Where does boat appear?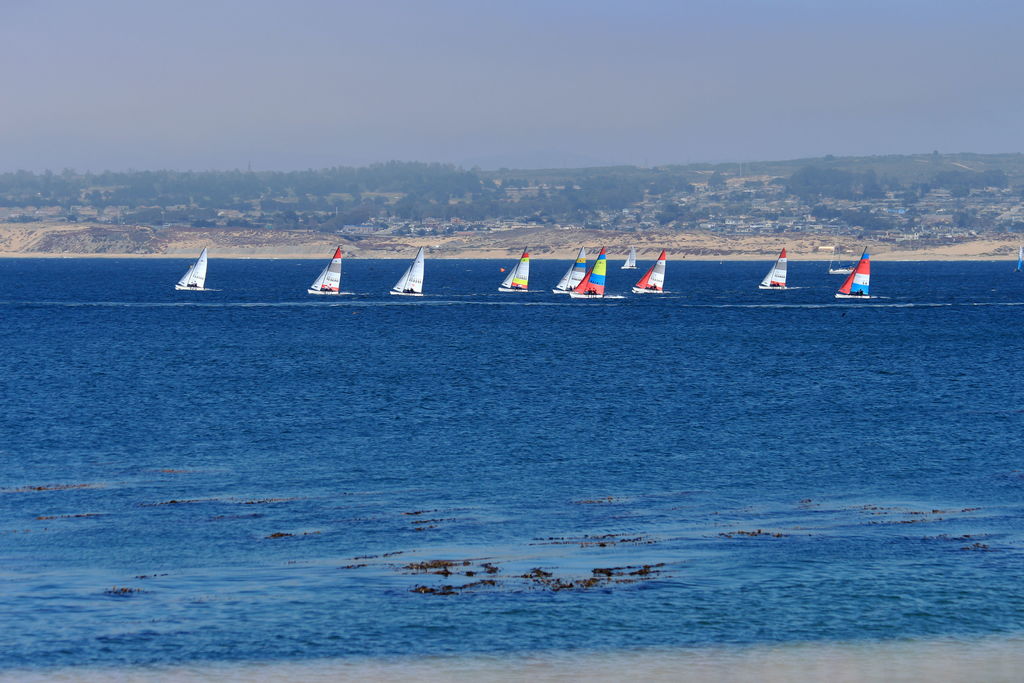
Appears at bbox=(173, 245, 209, 294).
